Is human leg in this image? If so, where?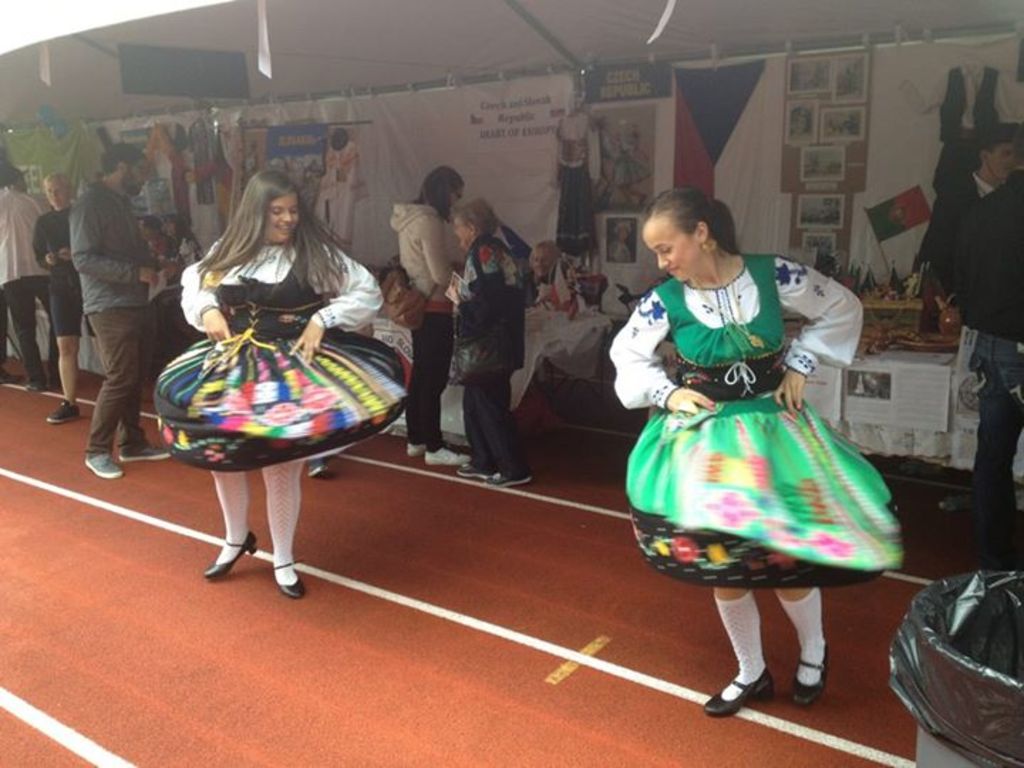
Yes, at <region>404, 333, 431, 455</region>.
